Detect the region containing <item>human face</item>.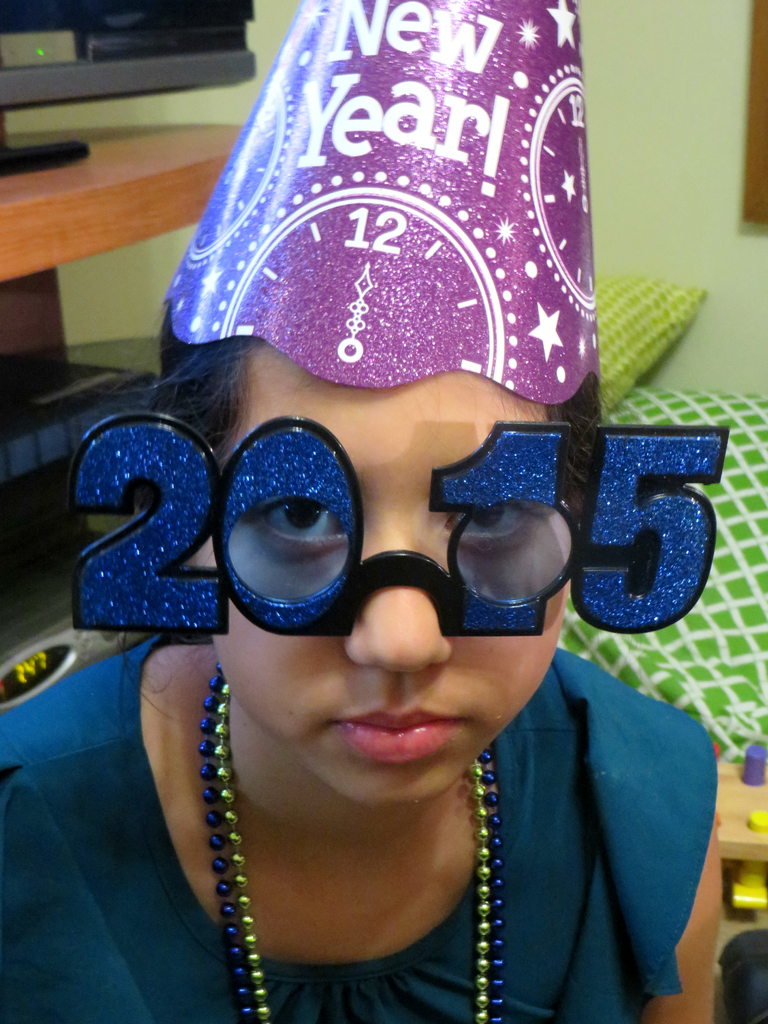
<bbox>188, 339, 566, 815</bbox>.
